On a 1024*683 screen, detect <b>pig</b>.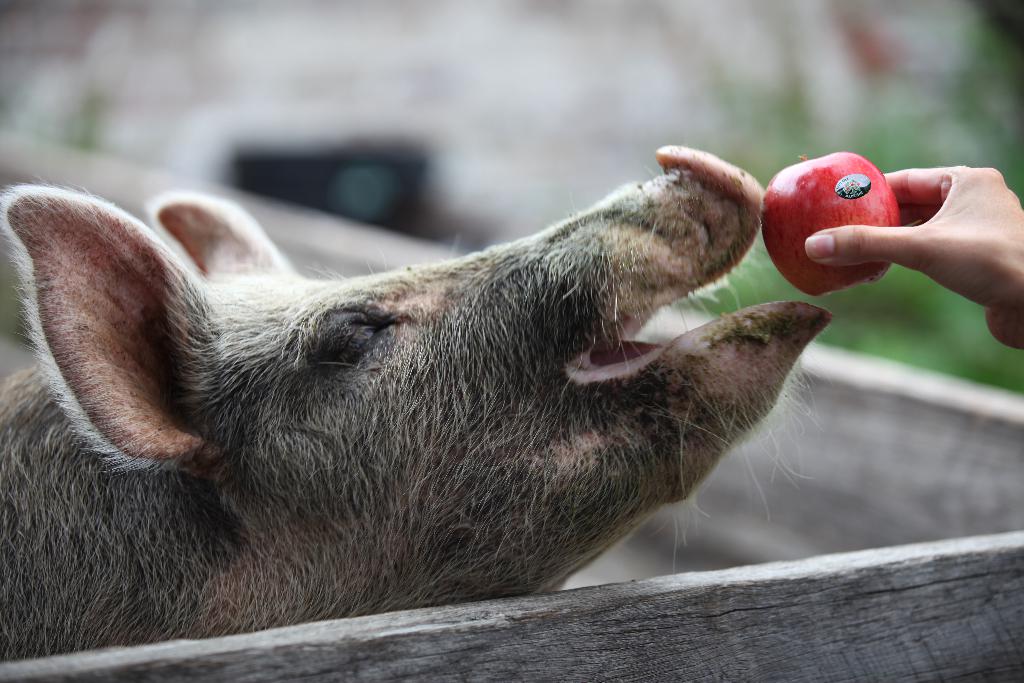
rect(0, 144, 837, 666).
